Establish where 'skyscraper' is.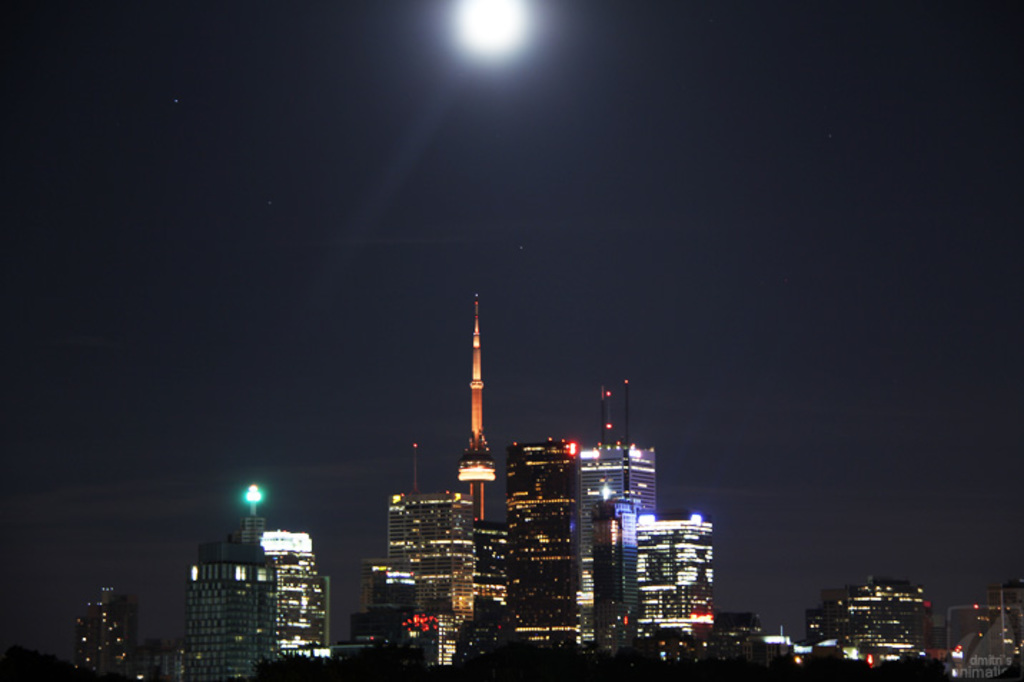
Established at left=506, top=442, right=581, bottom=651.
